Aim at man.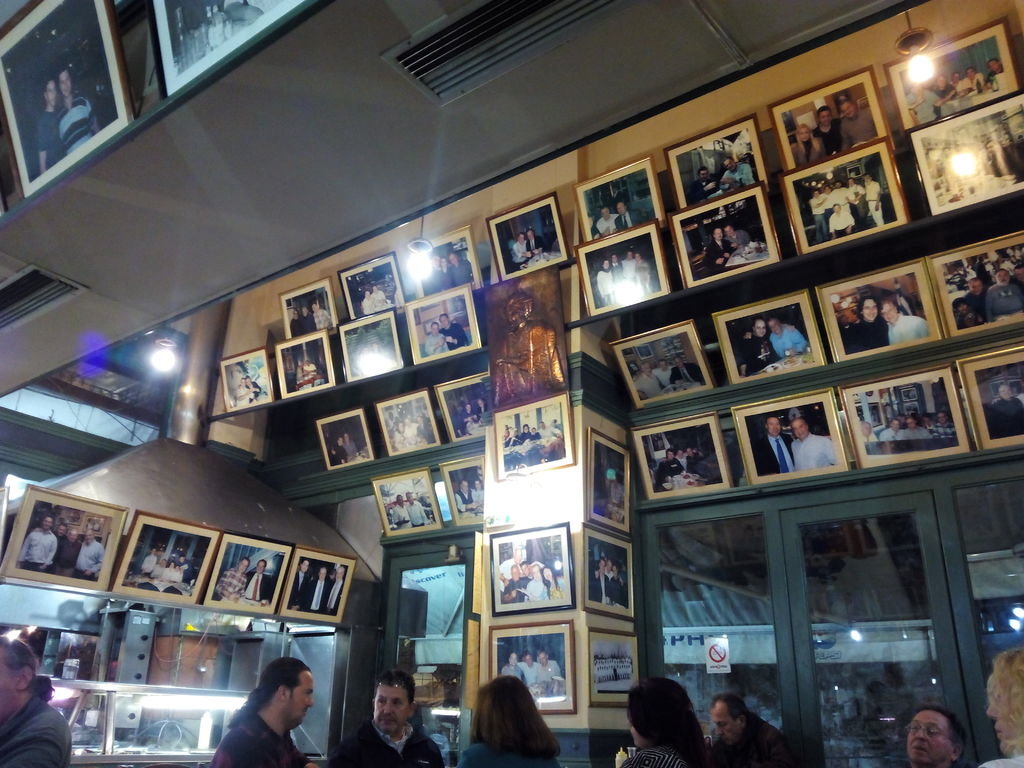
Aimed at left=838, top=102, right=883, bottom=146.
